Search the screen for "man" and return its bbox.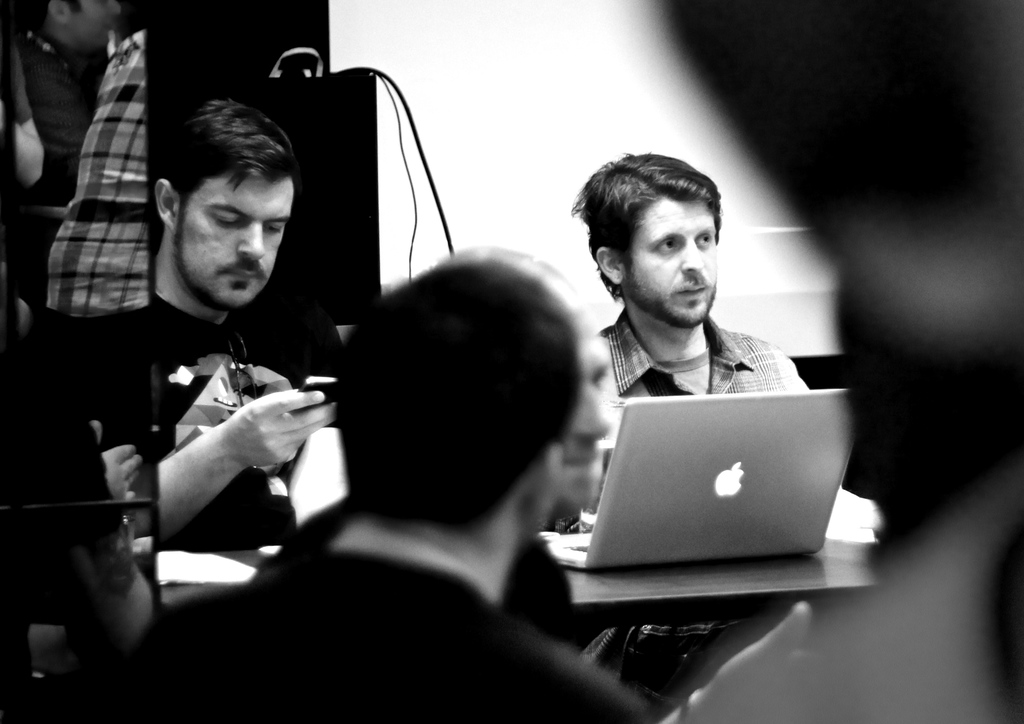
Found: [left=45, top=33, right=150, bottom=600].
